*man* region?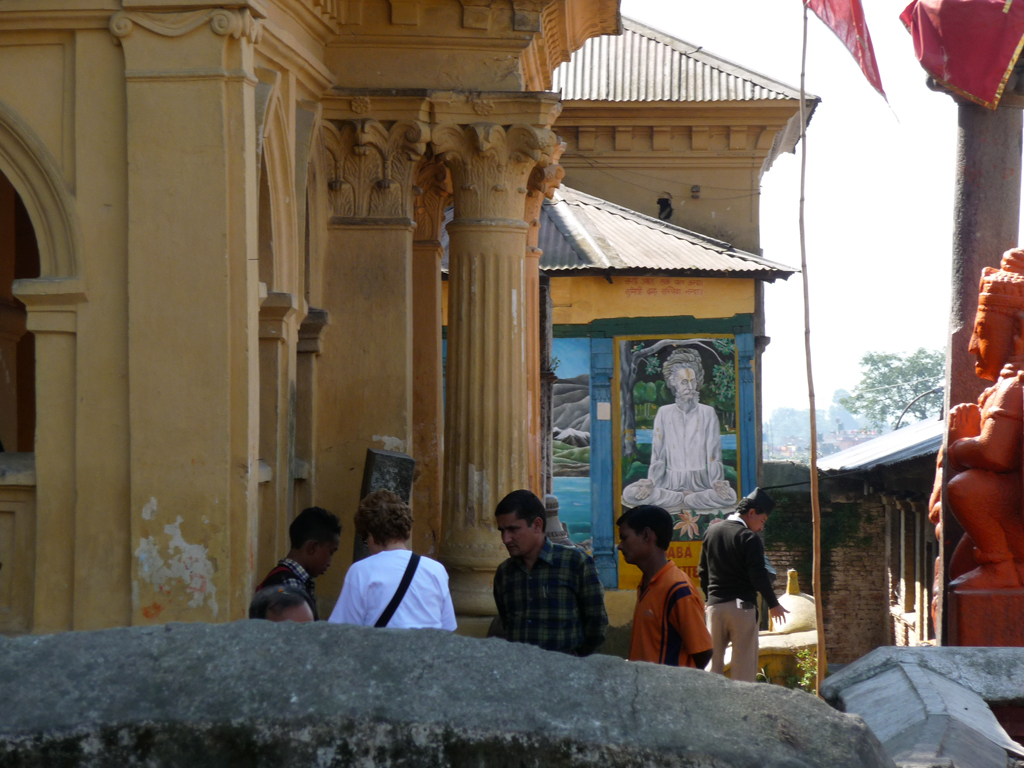
690 473 785 668
